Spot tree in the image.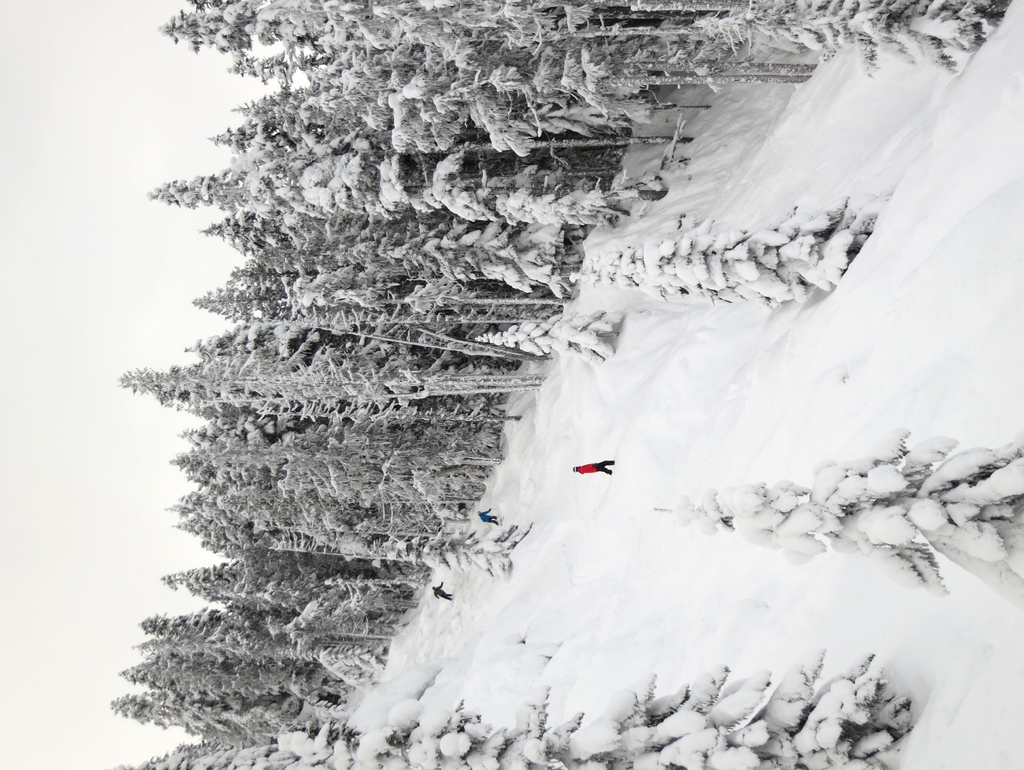
tree found at bbox=(682, 0, 1009, 66).
